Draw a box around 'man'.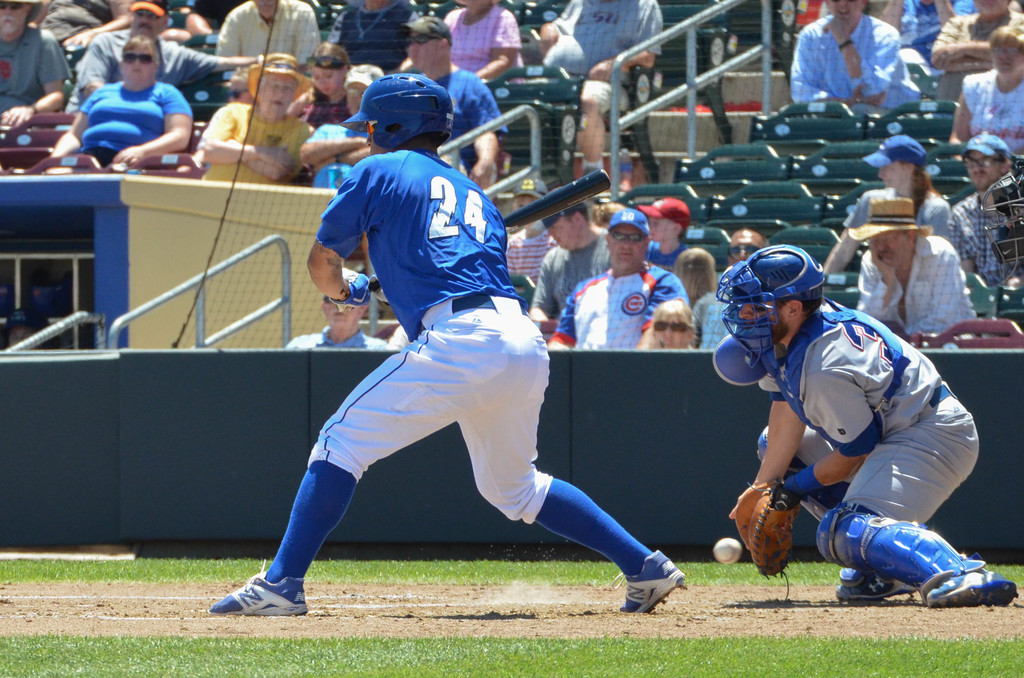
BBox(549, 210, 684, 350).
